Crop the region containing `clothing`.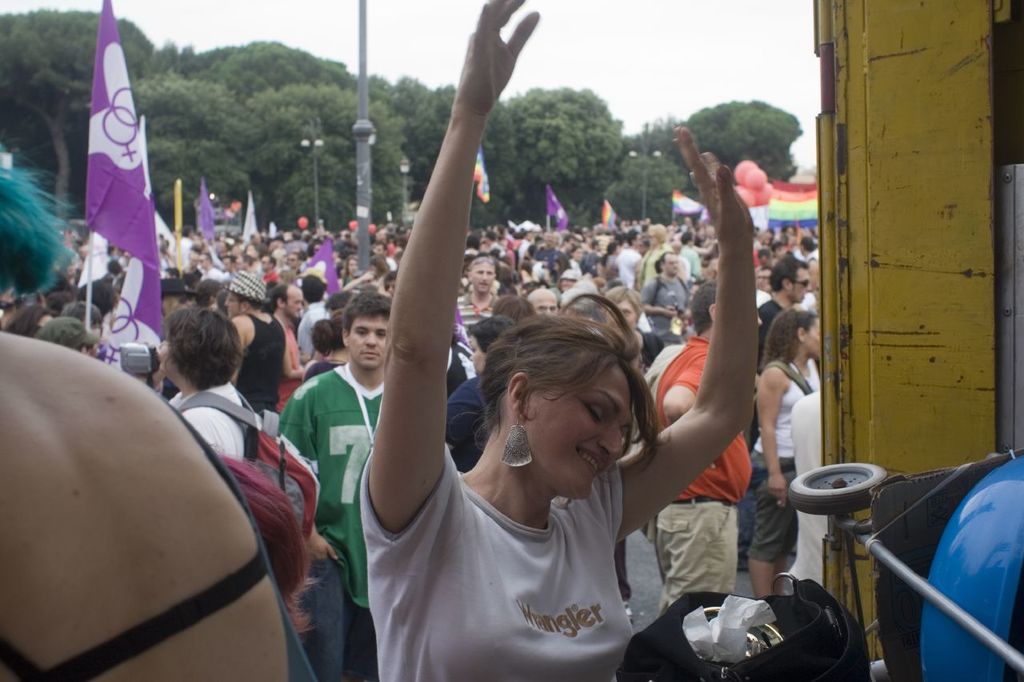
Crop region: x1=446 y1=342 x2=476 y2=401.
